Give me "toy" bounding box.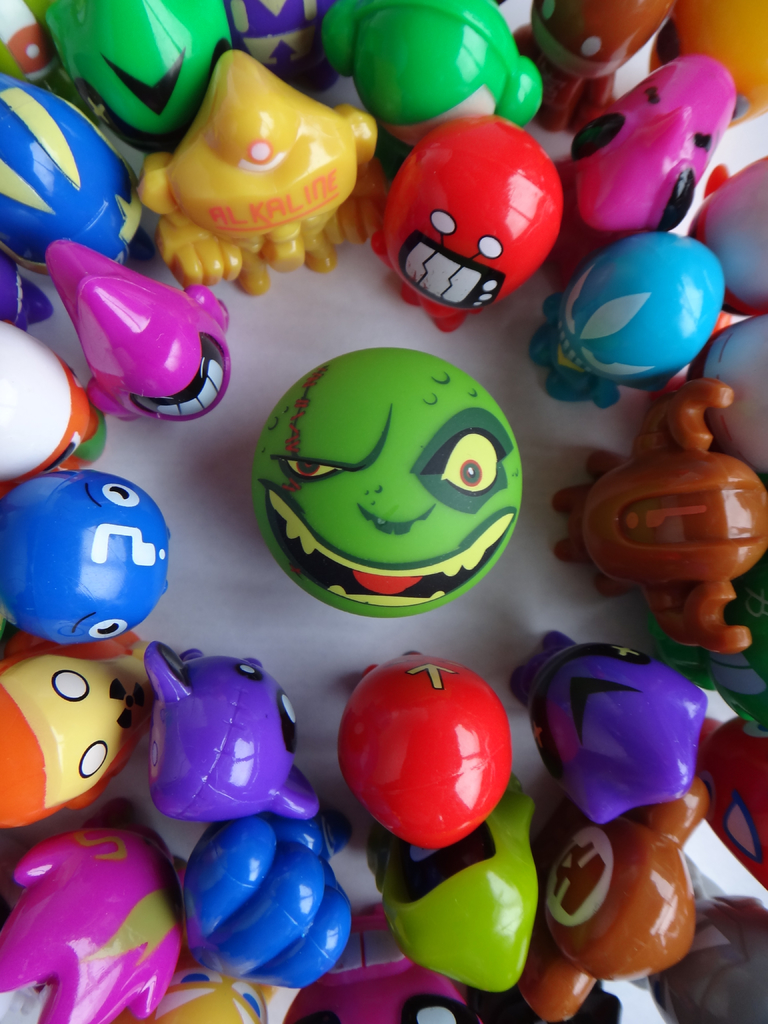
558,376,767,659.
